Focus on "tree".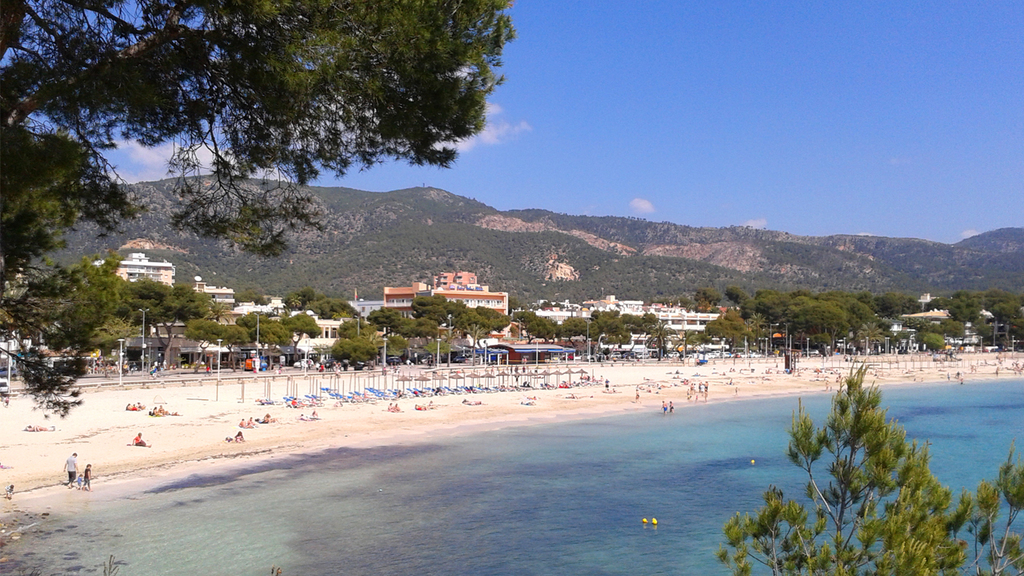
Focused at (971, 304, 1018, 359).
